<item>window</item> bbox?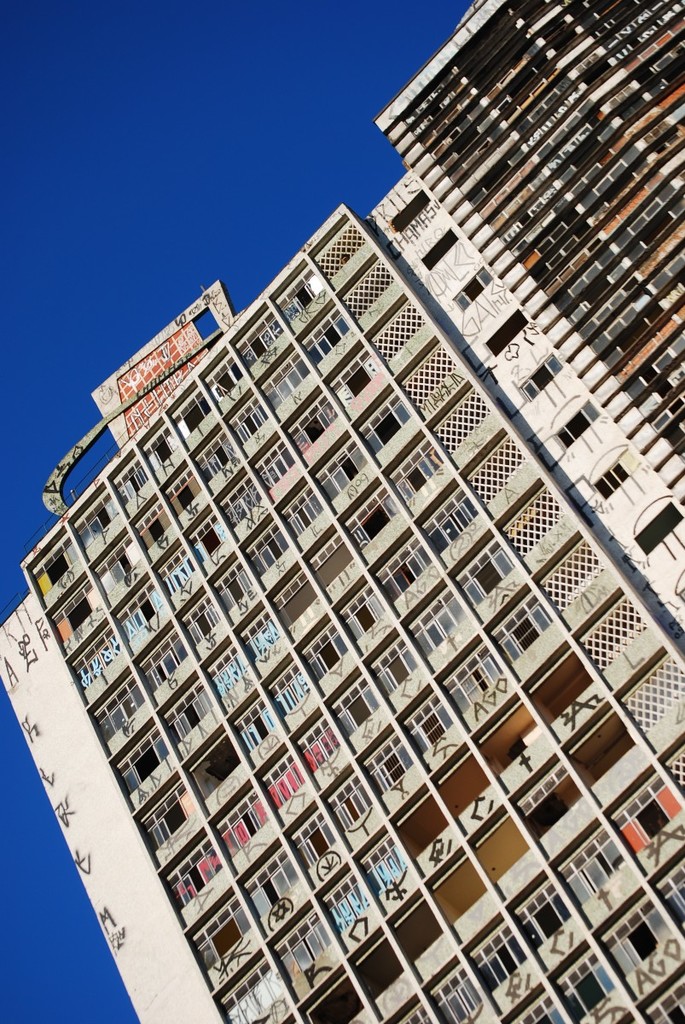
(340,586,383,646)
